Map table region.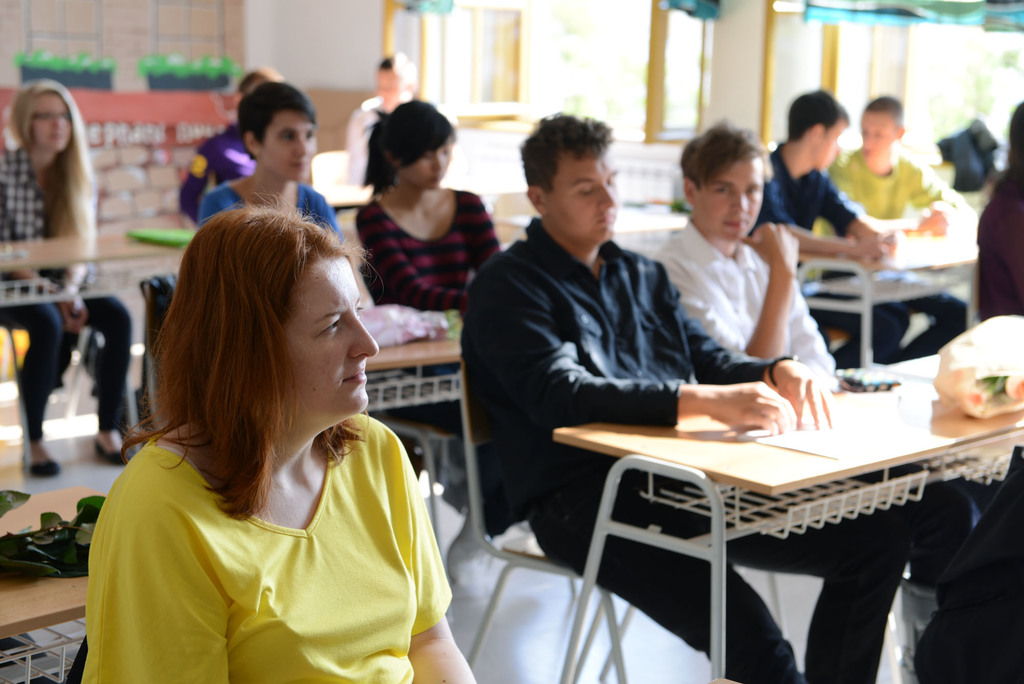
Mapped to [376, 327, 483, 529].
